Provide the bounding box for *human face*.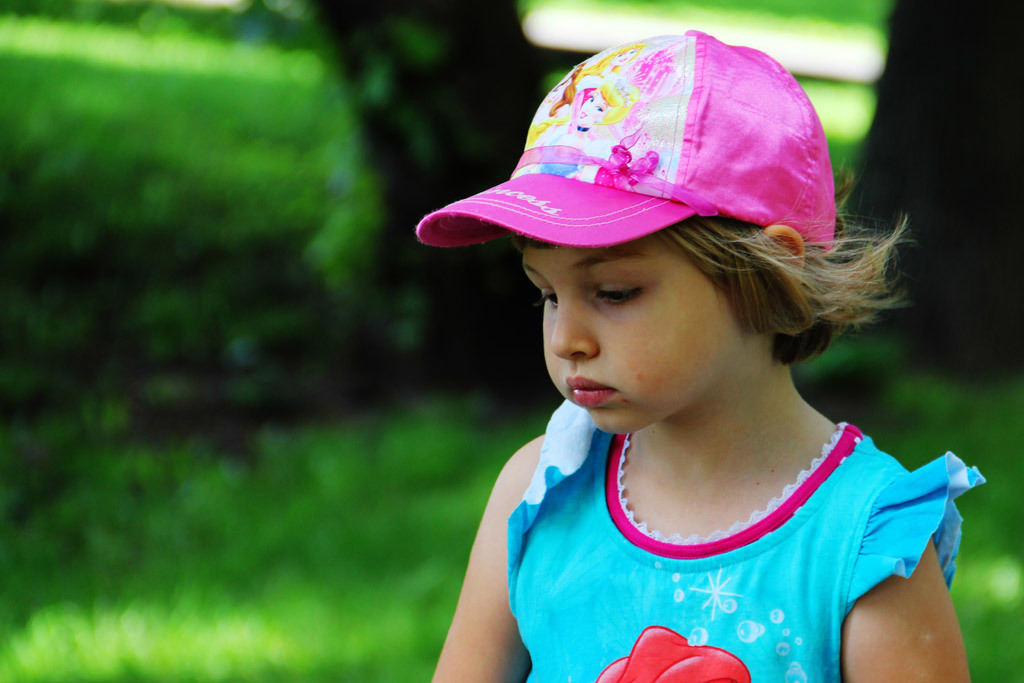
bbox=[521, 239, 745, 440].
